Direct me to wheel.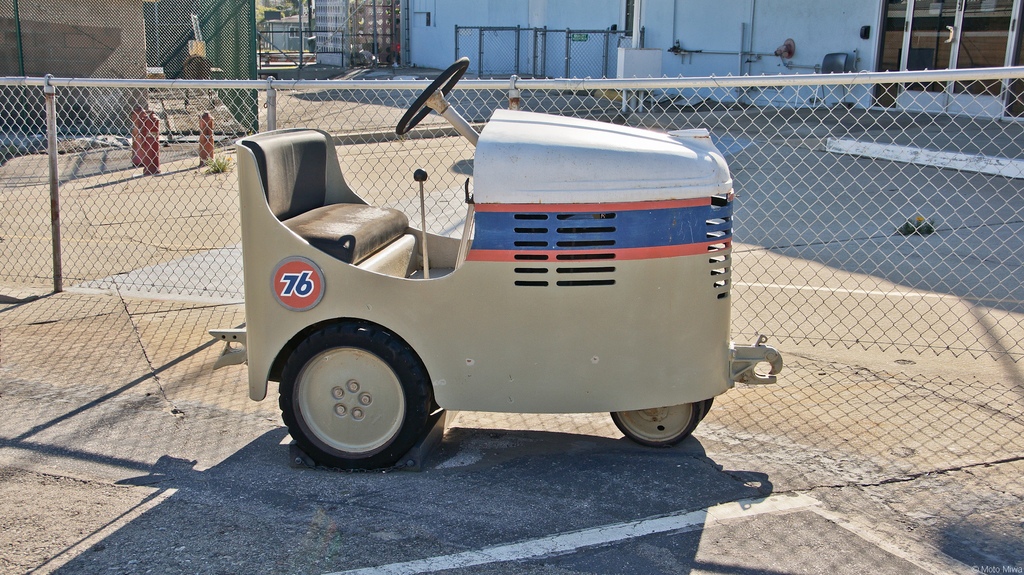
Direction: bbox=[269, 318, 439, 468].
